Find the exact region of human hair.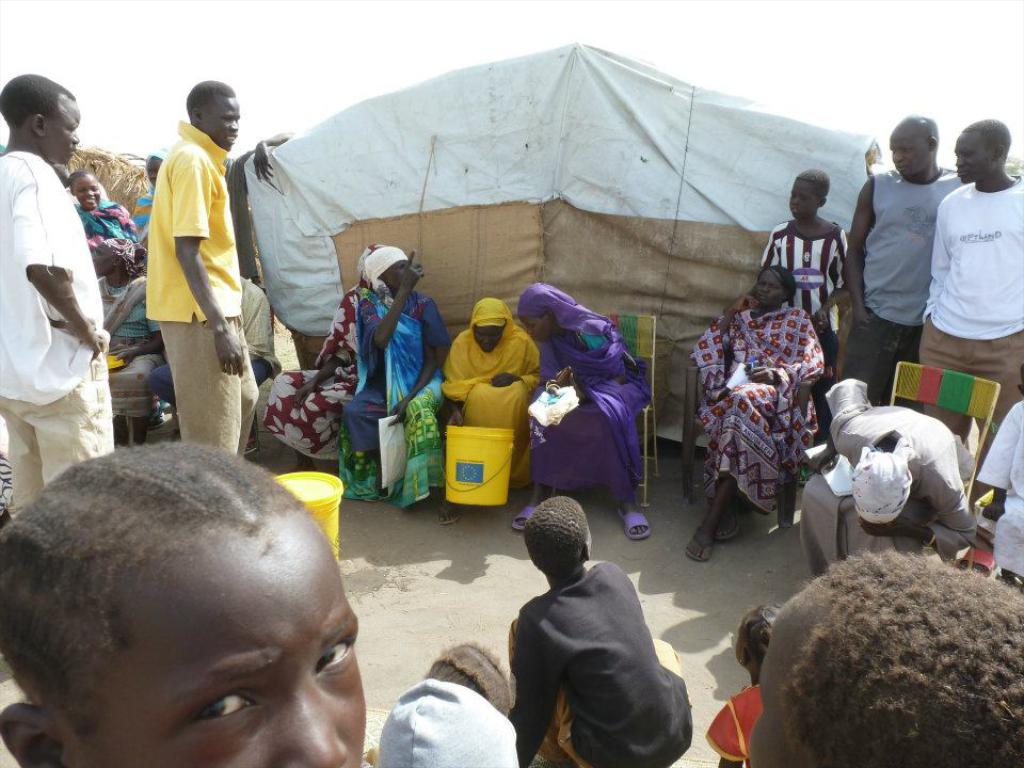
Exact region: [x1=963, y1=118, x2=1011, y2=162].
